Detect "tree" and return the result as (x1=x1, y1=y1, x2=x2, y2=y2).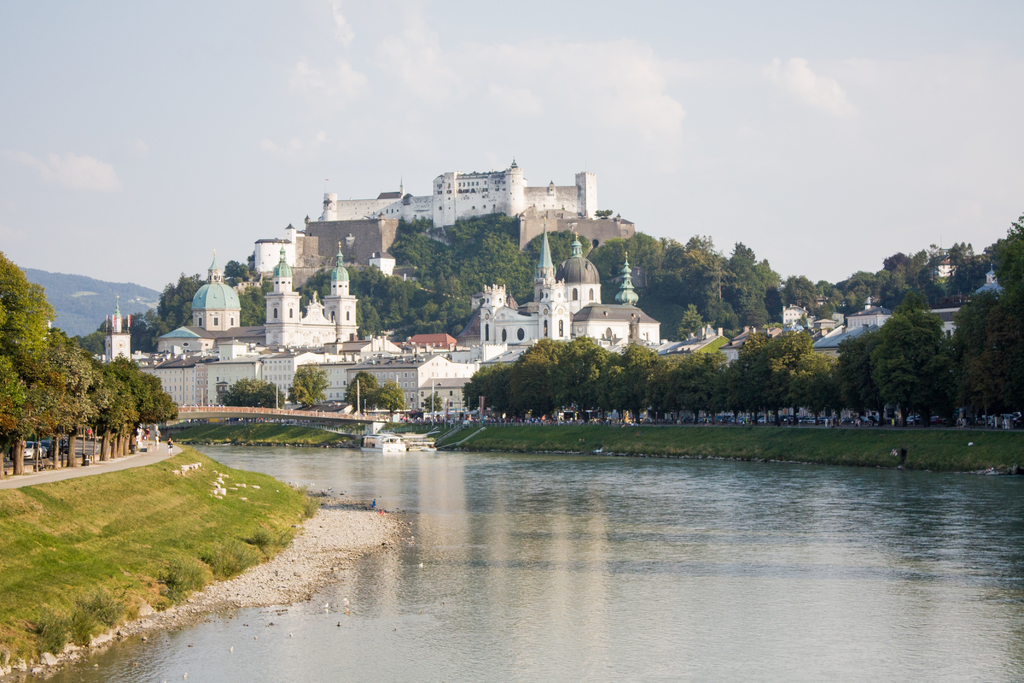
(x1=0, y1=234, x2=74, y2=459).
